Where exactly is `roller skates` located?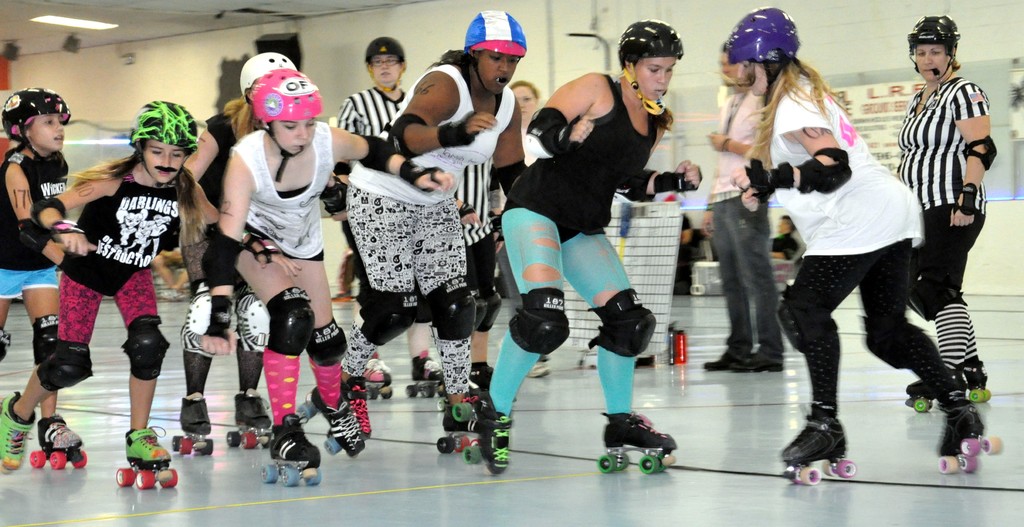
Its bounding box is (left=232, top=388, right=274, bottom=450).
